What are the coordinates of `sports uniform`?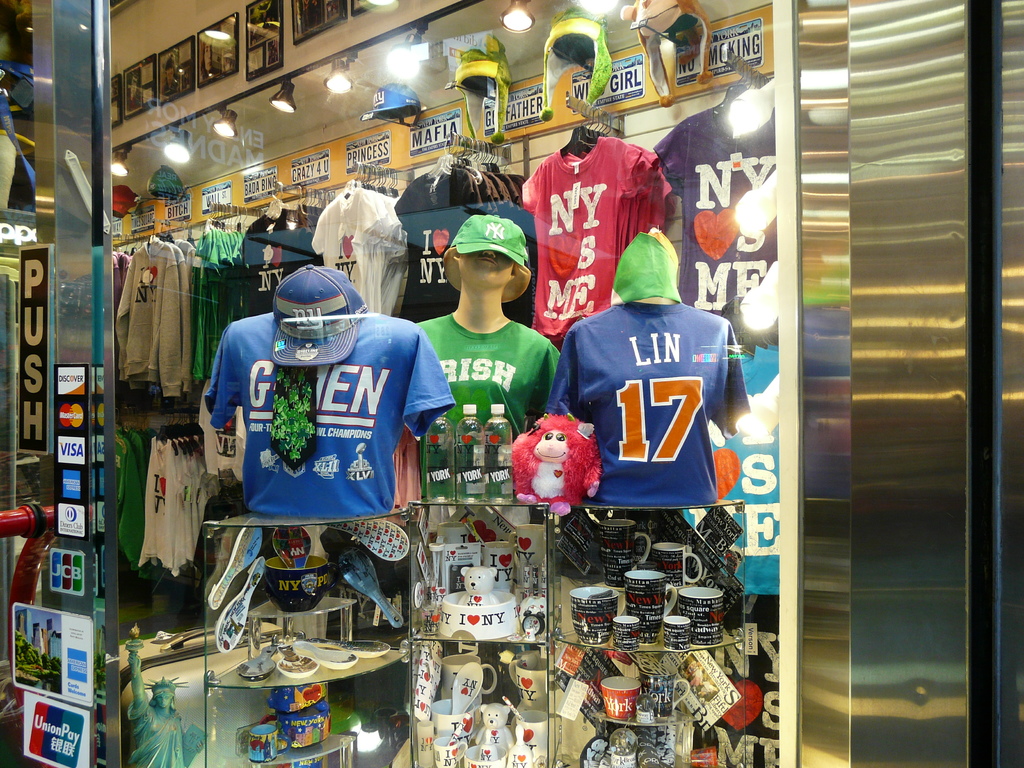
[x1=546, y1=301, x2=749, y2=504].
